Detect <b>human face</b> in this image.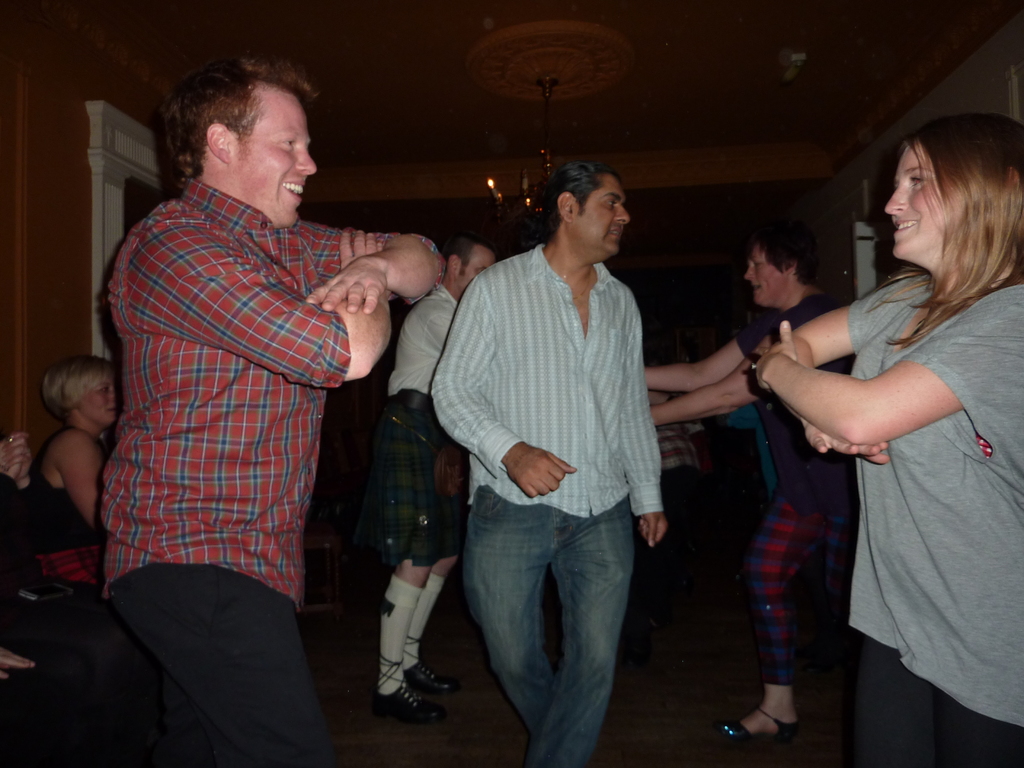
Detection: l=230, t=93, r=312, b=221.
